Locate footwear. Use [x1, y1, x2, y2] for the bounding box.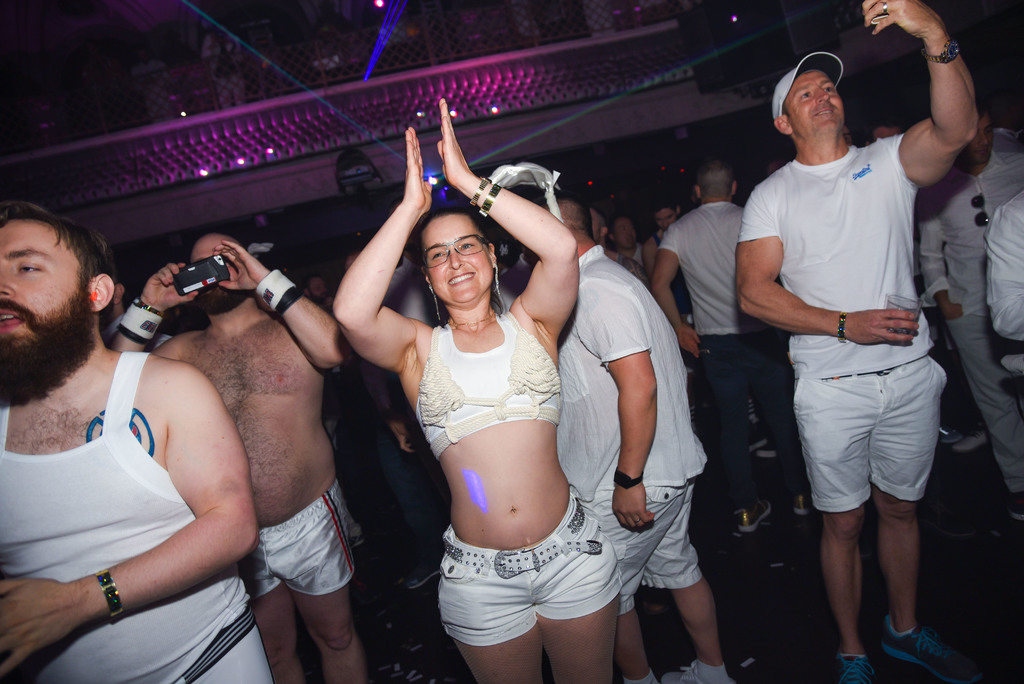
[625, 667, 662, 683].
